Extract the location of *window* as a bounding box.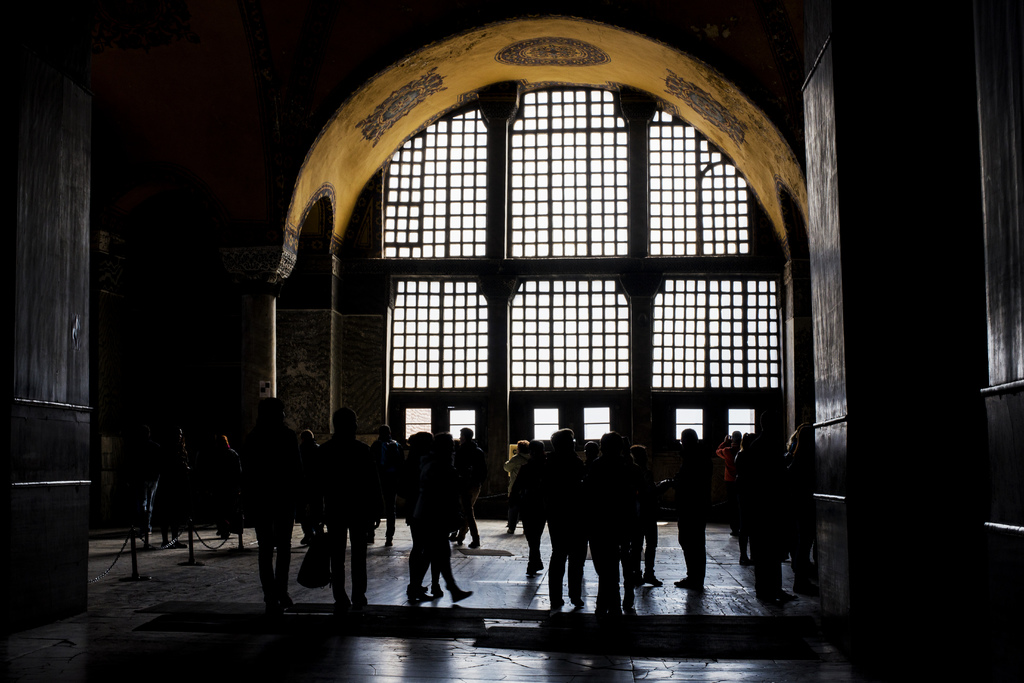
BBox(451, 410, 476, 436).
